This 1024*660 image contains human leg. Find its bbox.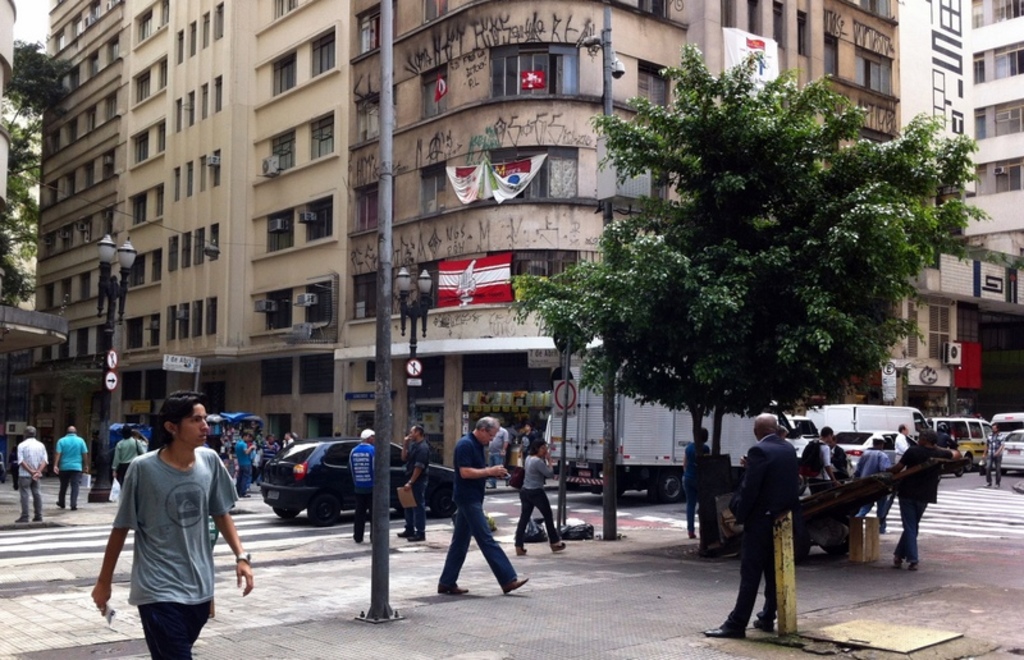
<bbox>413, 492, 426, 536</bbox>.
